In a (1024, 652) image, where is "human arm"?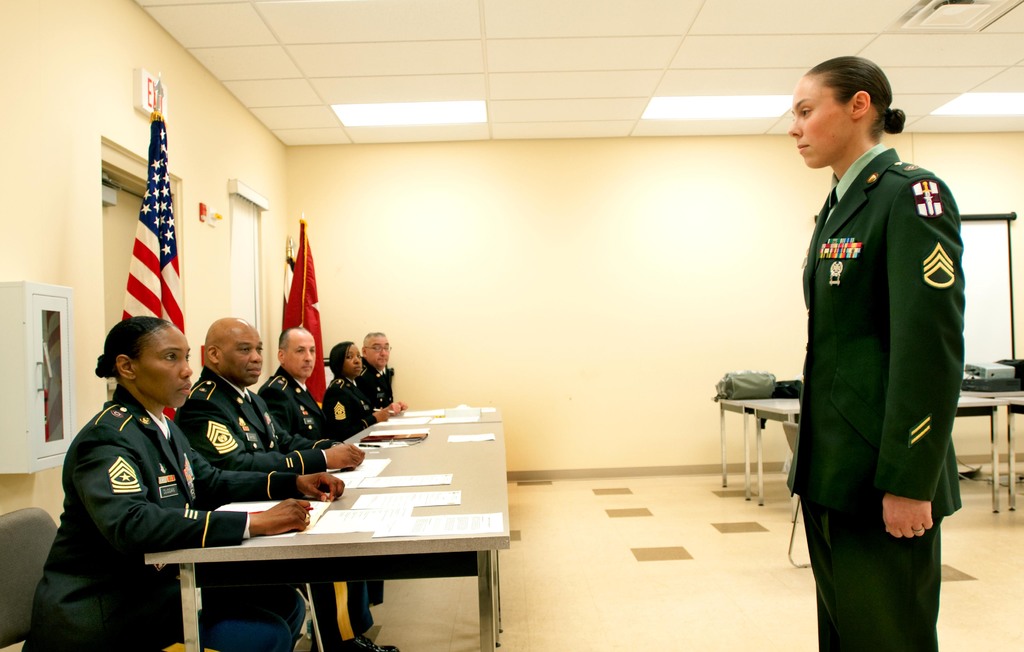
pyautogui.locateOnScreen(273, 418, 339, 452).
